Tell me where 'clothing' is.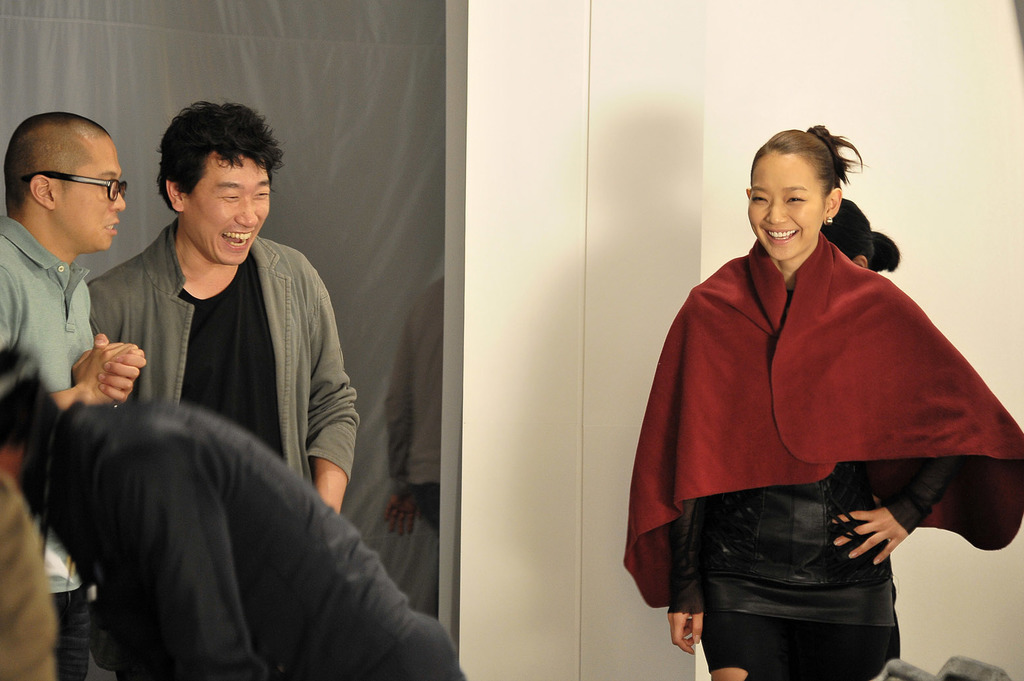
'clothing' is at (384,275,455,539).
